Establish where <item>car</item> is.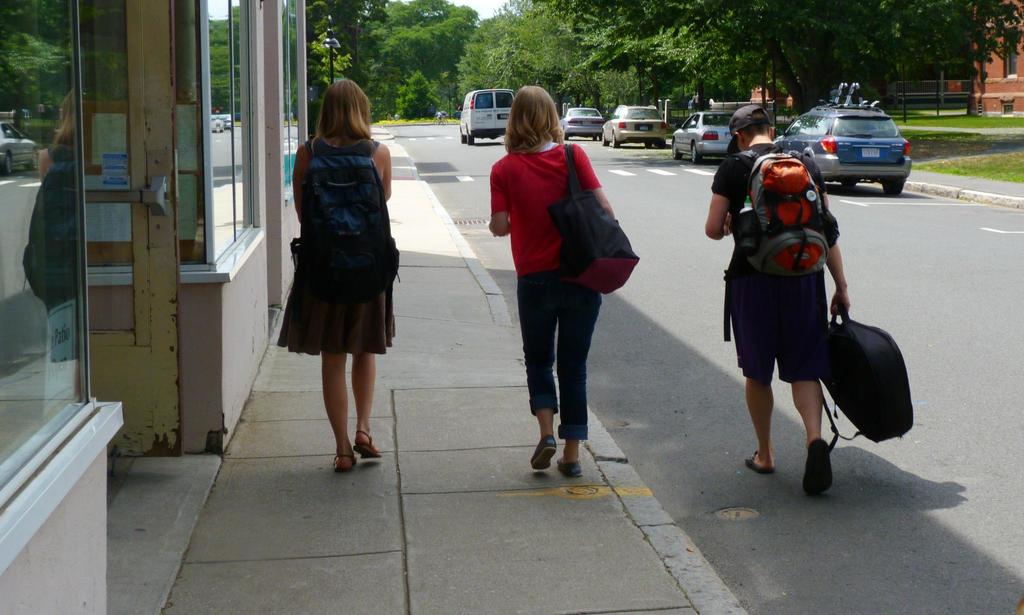
Established at crop(668, 109, 738, 163).
